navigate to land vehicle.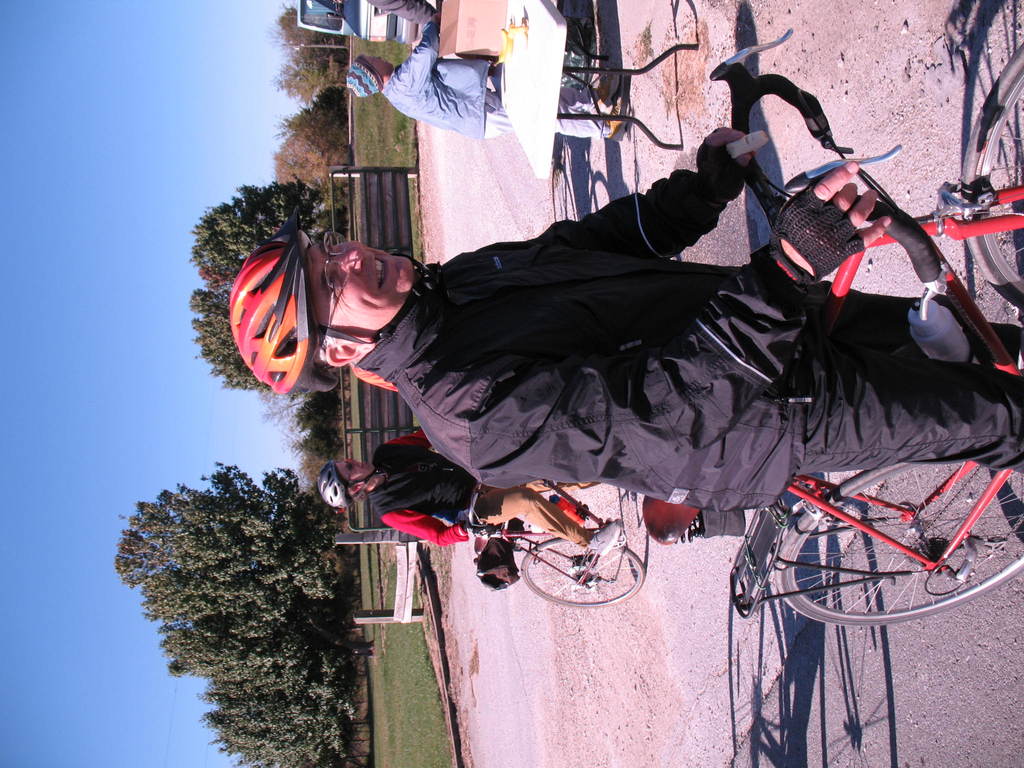
Navigation target: {"left": 296, "top": 0, "right": 416, "bottom": 47}.
